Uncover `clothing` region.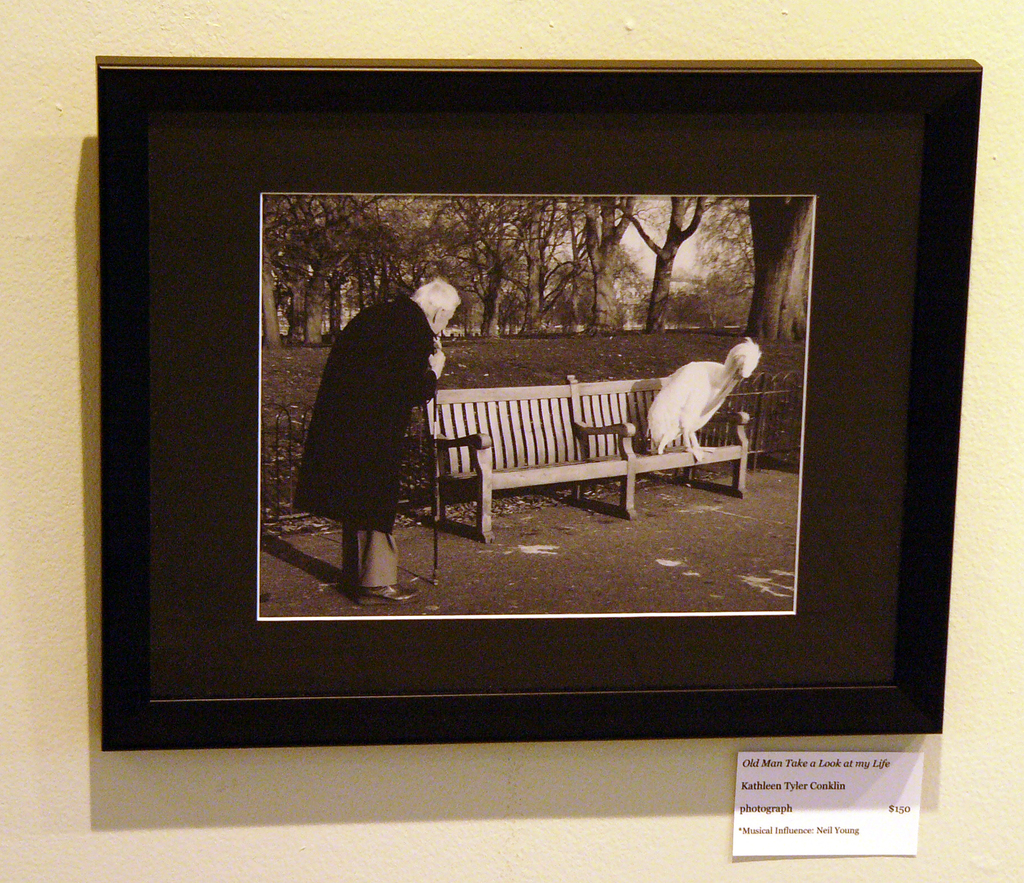
Uncovered: rect(285, 298, 436, 537).
